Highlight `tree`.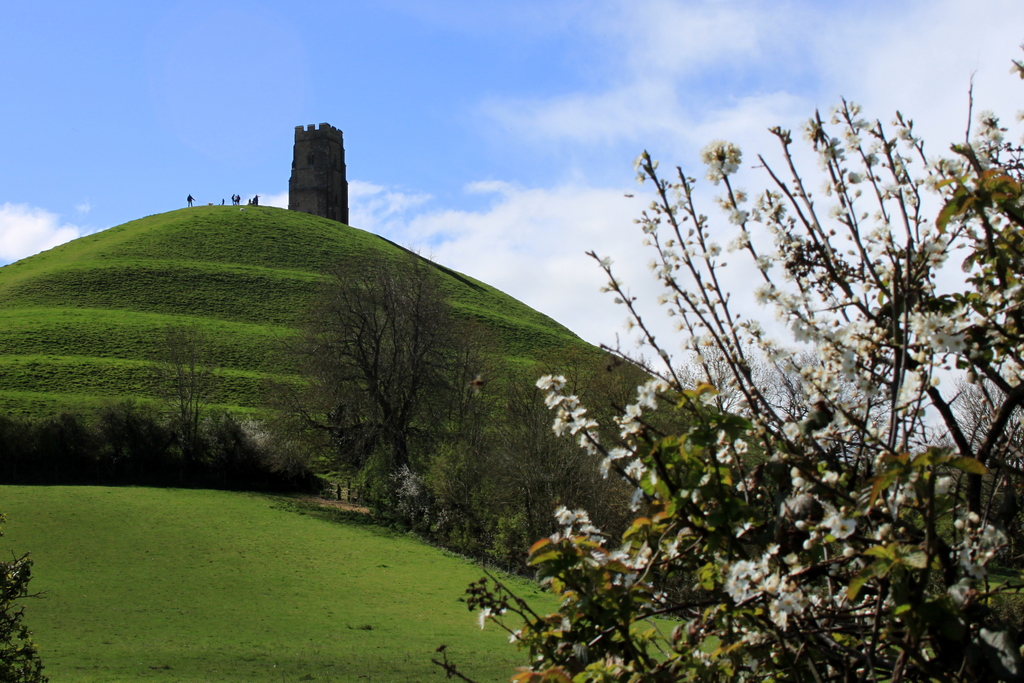
Highlighted region: (429,42,1023,682).
